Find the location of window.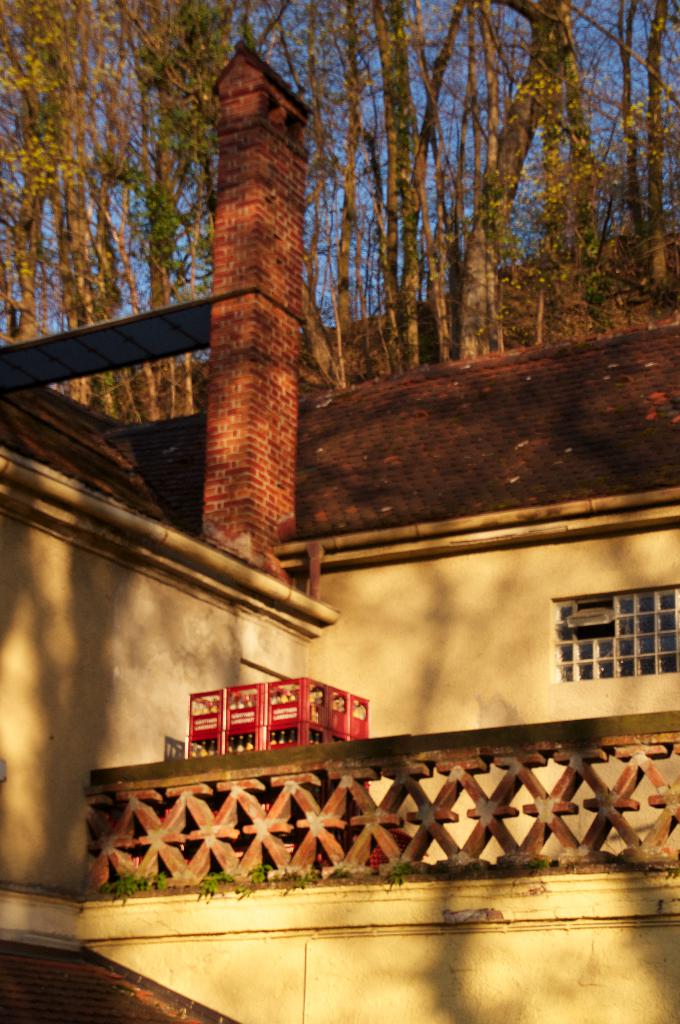
Location: [553, 581, 679, 693].
